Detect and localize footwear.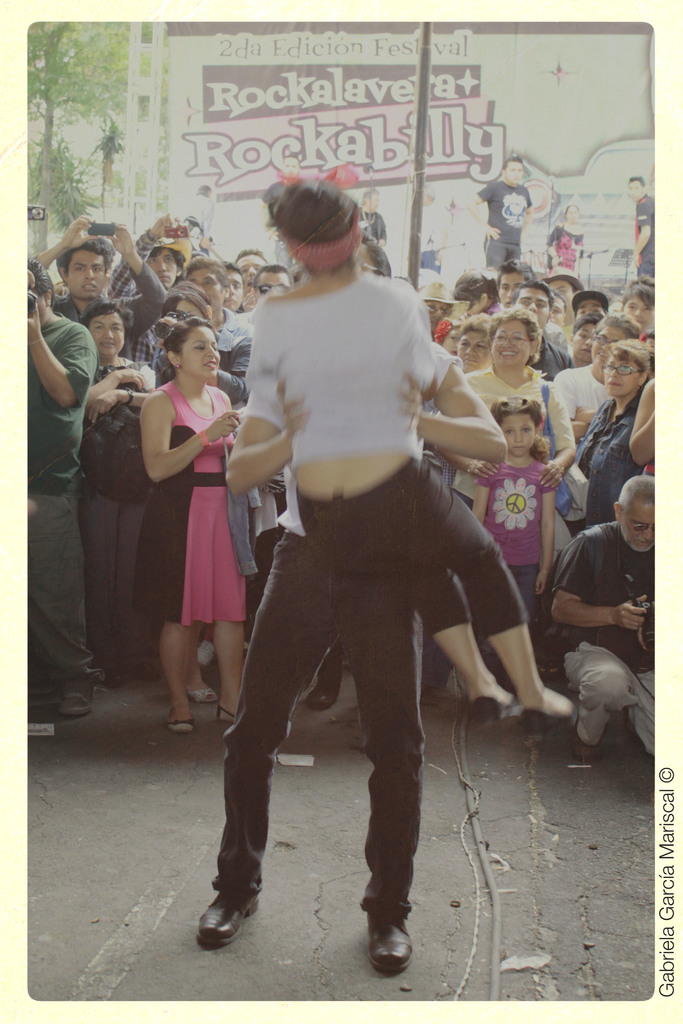
Localized at <bbox>370, 915, 414, 974</bbox>.
